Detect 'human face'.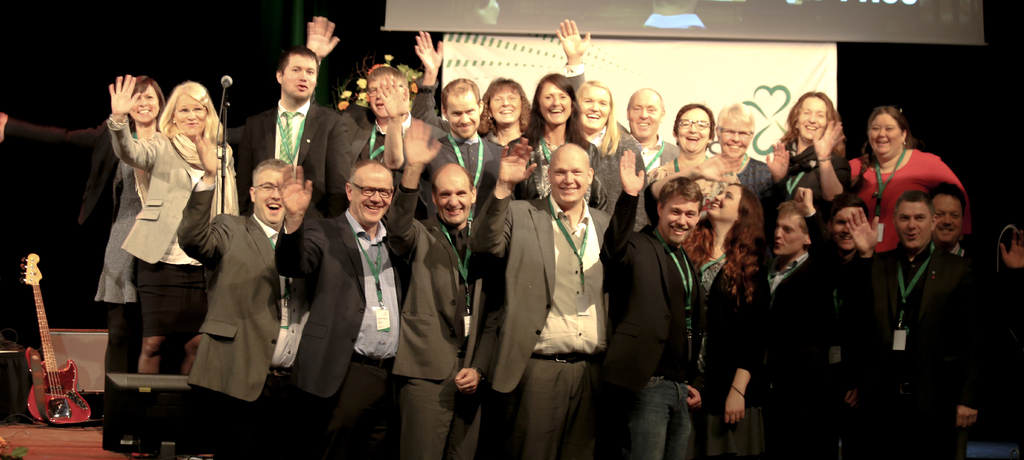
Detected at box=[723, 113, 750, 156].
